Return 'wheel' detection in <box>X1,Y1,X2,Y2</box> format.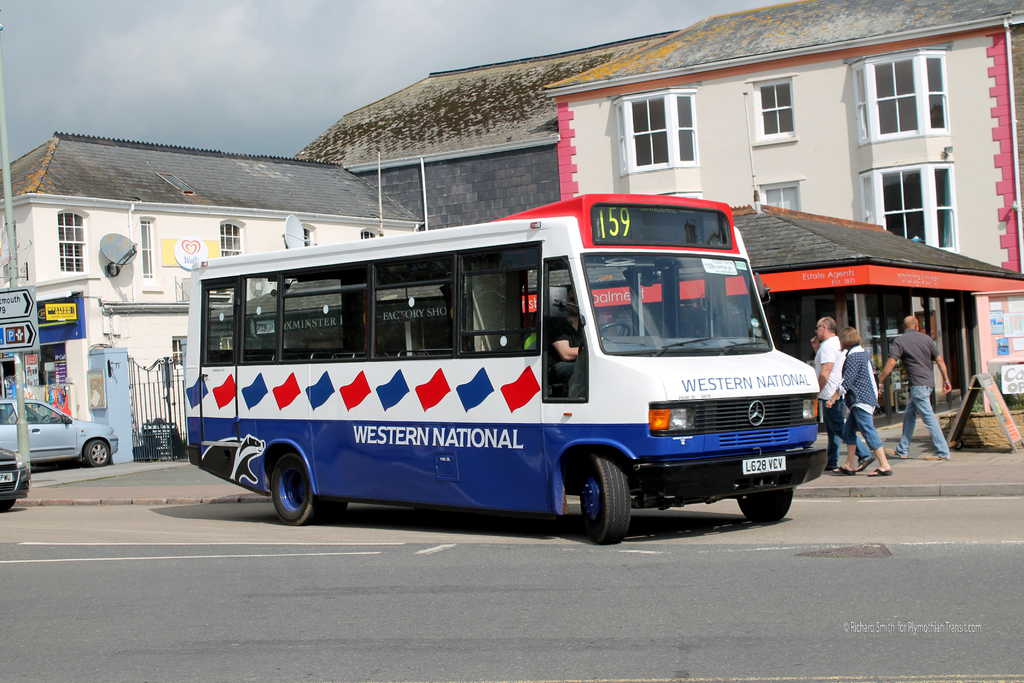
<box>0,497,14,517</box>.
